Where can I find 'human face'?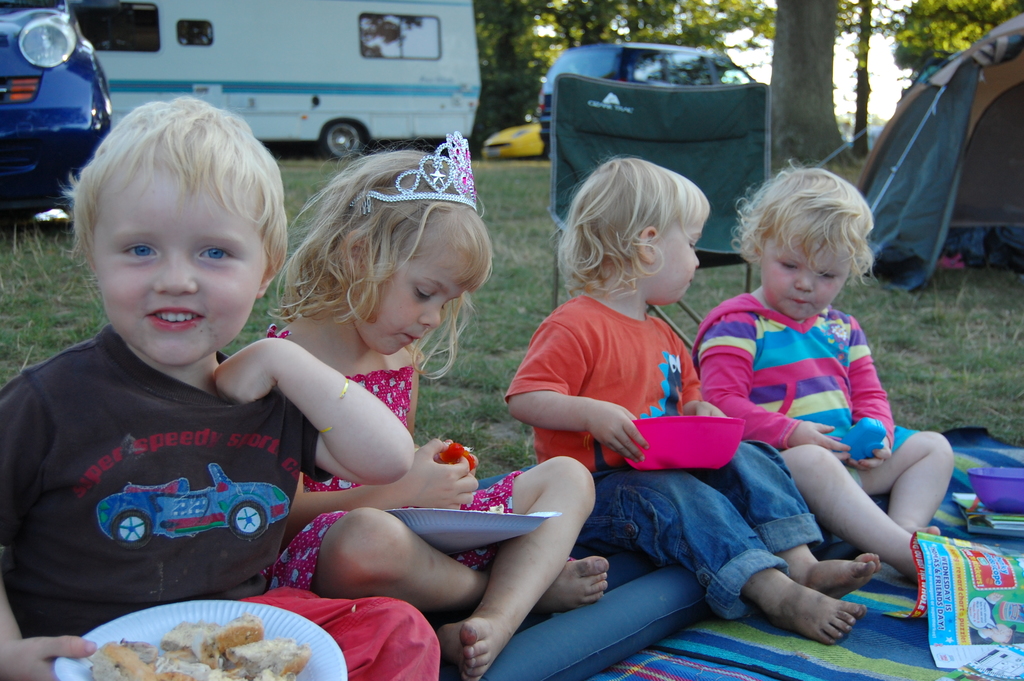
You can find it at [650, 223, 705, 308].
